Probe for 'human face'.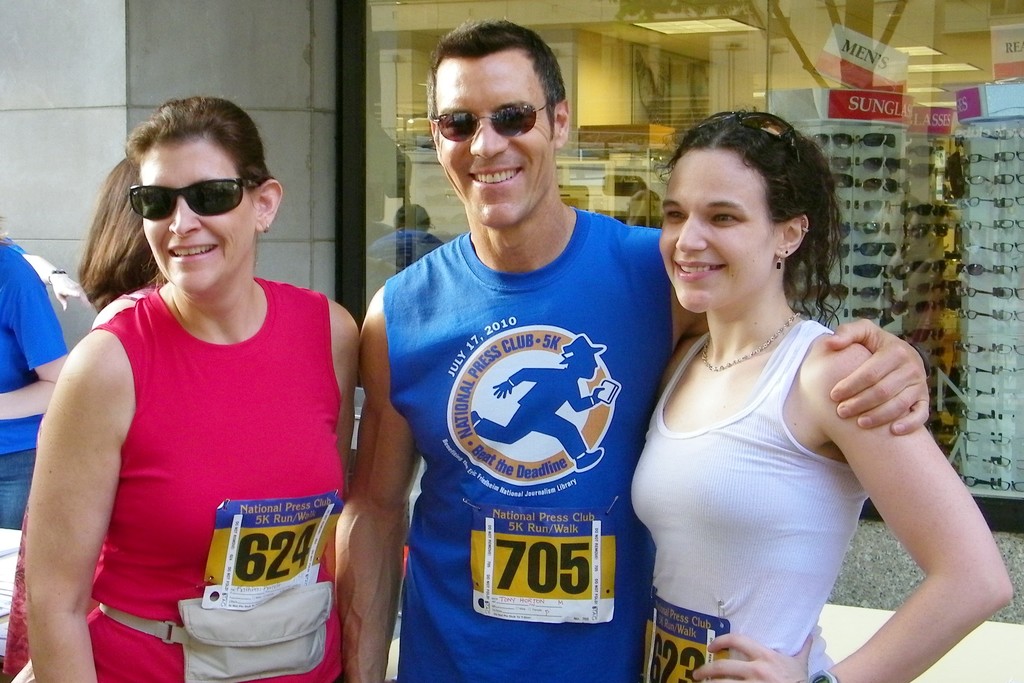
Probe result: x1=141 y1=138 x2=253 y2=296.
